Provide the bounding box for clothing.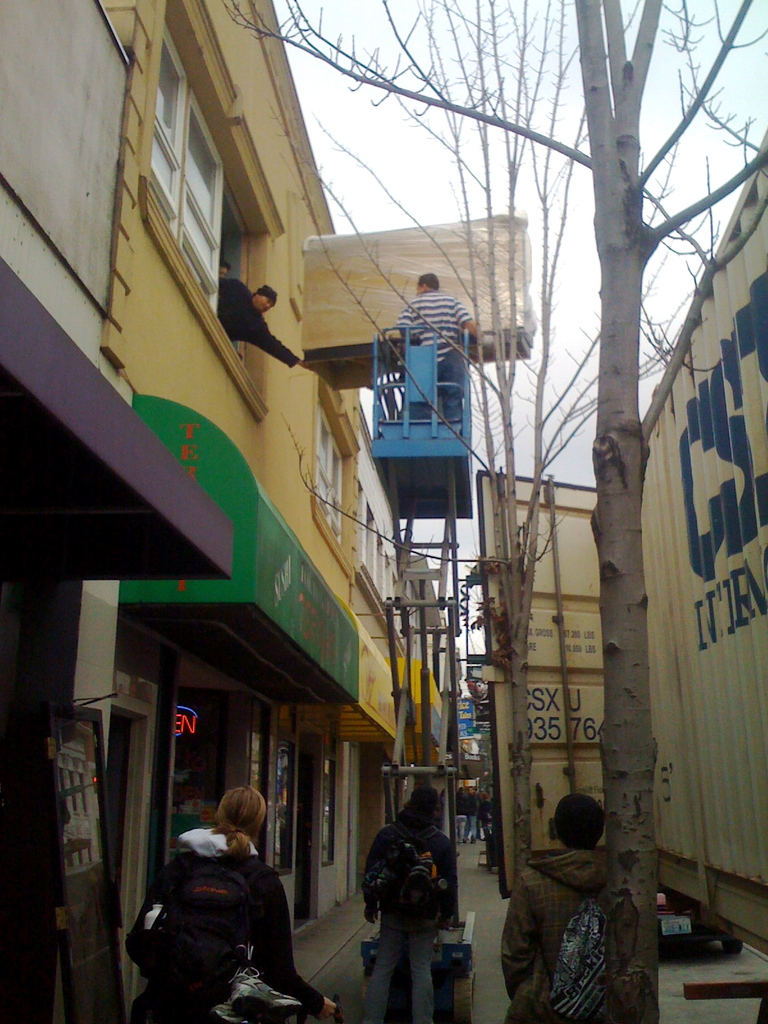
bbox=(212, 273, 298, 360).
